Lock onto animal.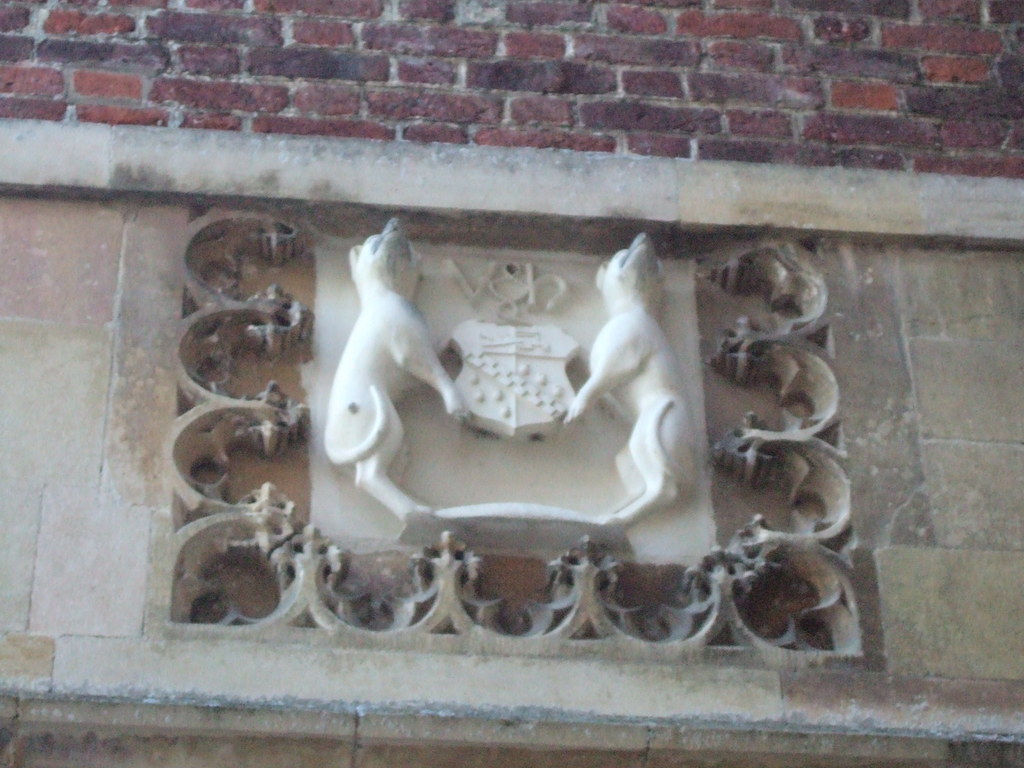
Locked: {"x1": 563, "y1": 237, "x2": 697, "y2": 526}.
